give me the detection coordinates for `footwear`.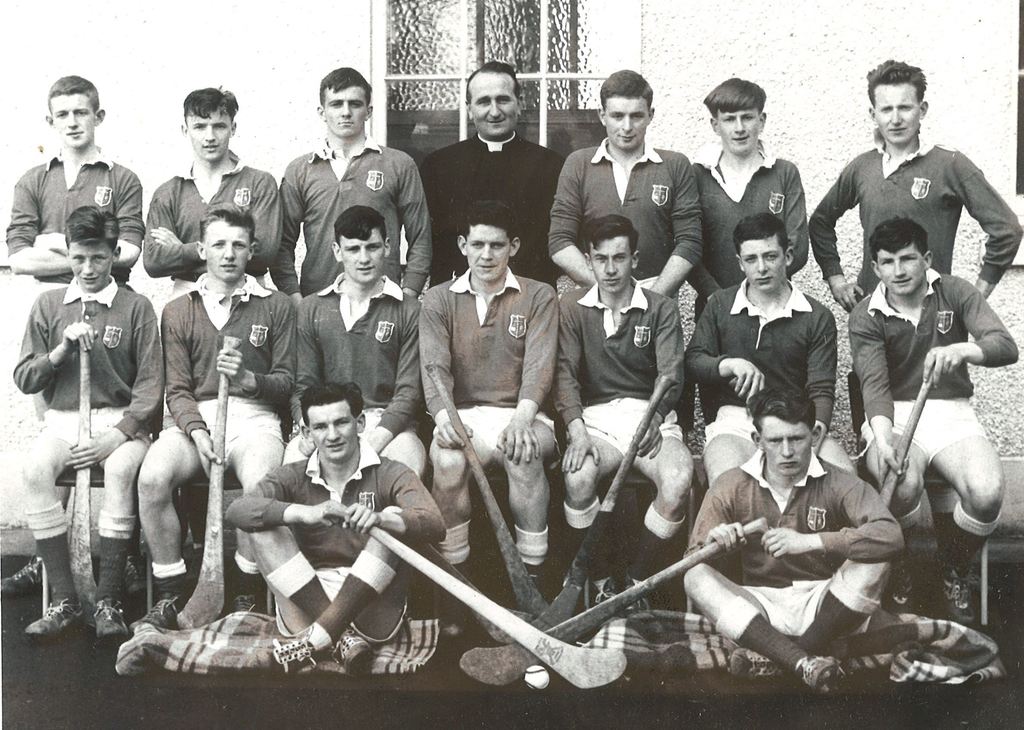
box=[886, 546, 924, 626].
